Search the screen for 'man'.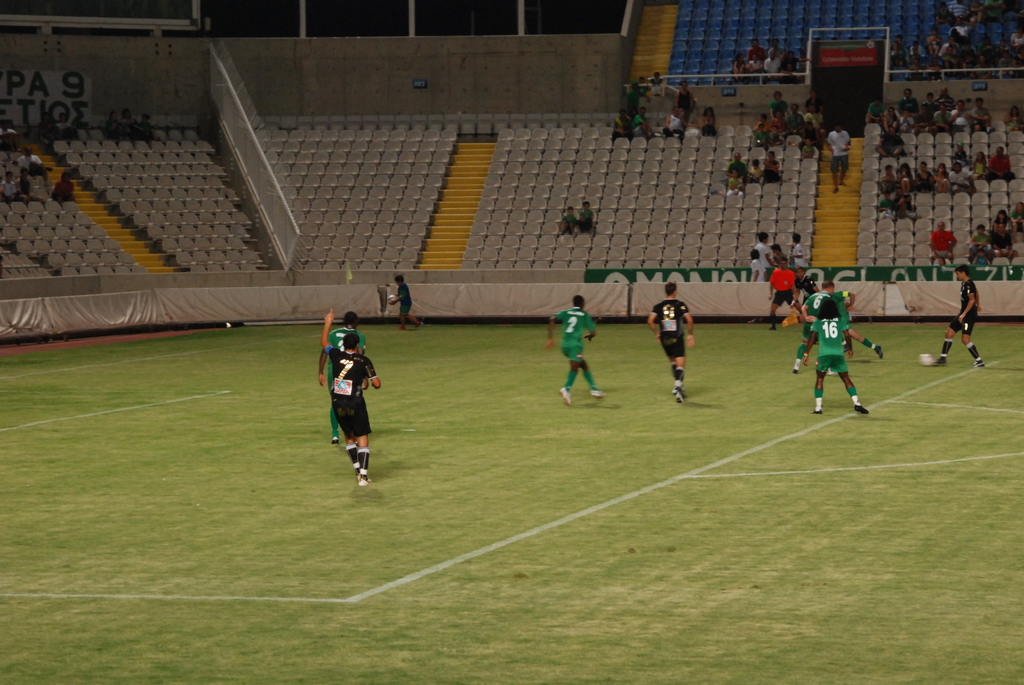
Found at <region>540, 298, 608, 399</region>.
